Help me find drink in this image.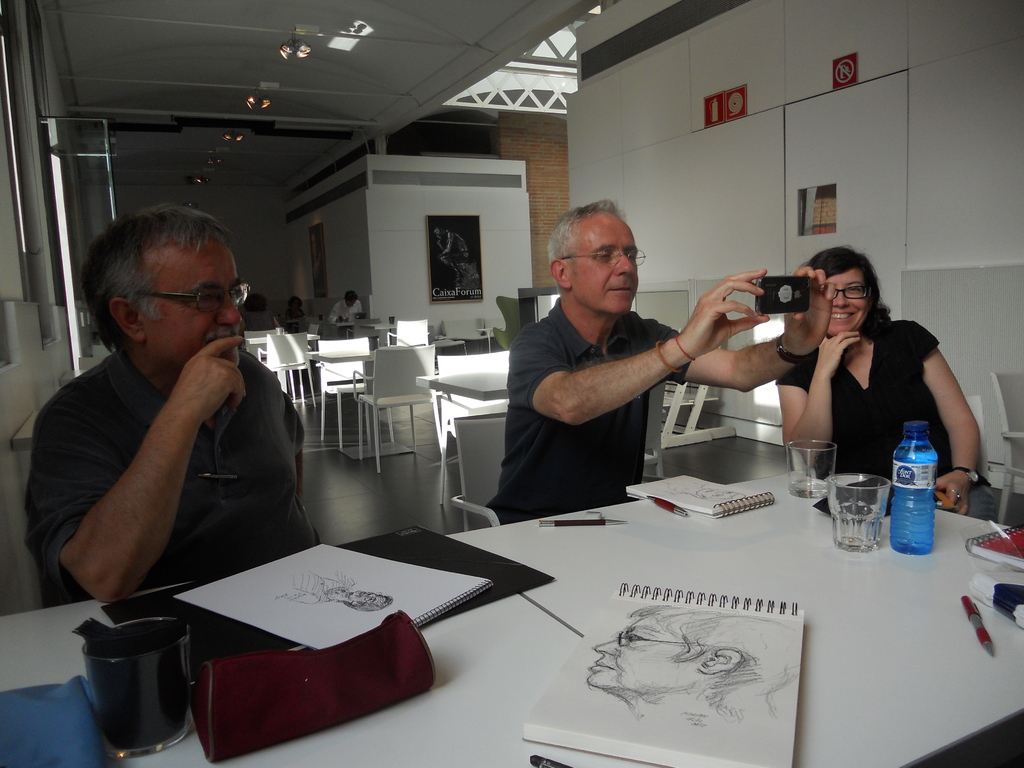
Found it: [887, 447, 943, 552].
